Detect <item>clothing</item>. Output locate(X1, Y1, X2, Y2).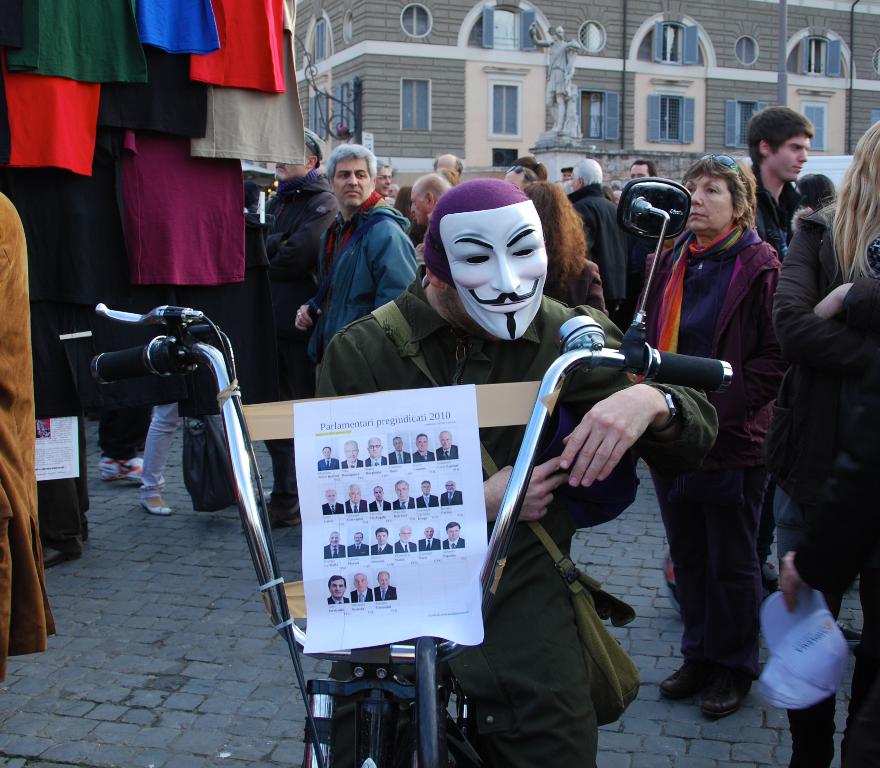
locate(750, 169, 811, 251).
